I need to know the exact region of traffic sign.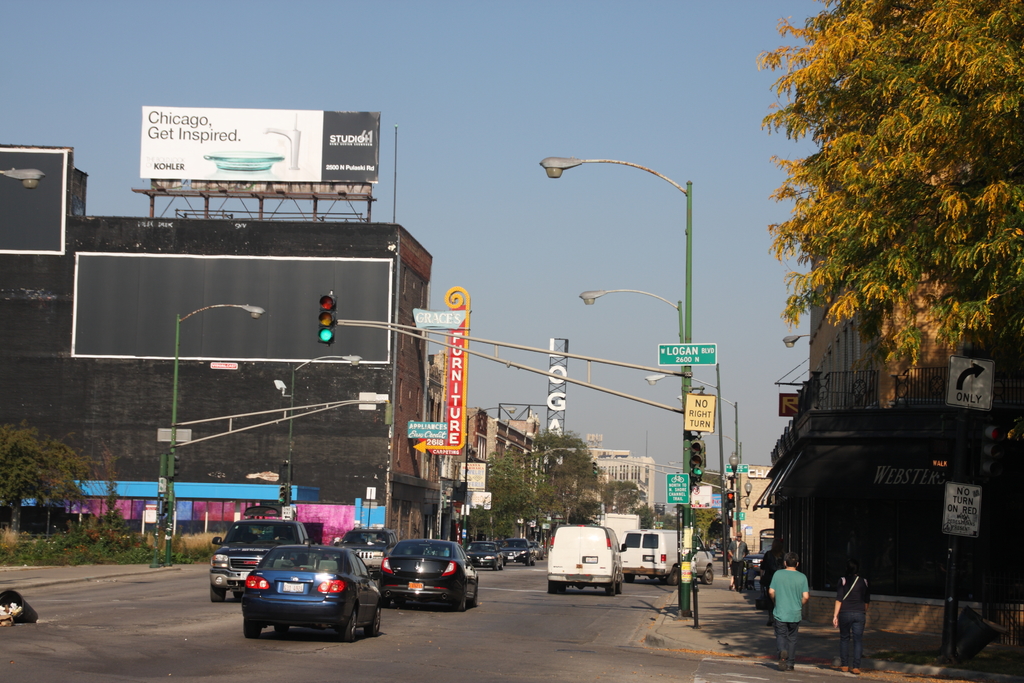
Region: <box>948,358,995,415</box>.
